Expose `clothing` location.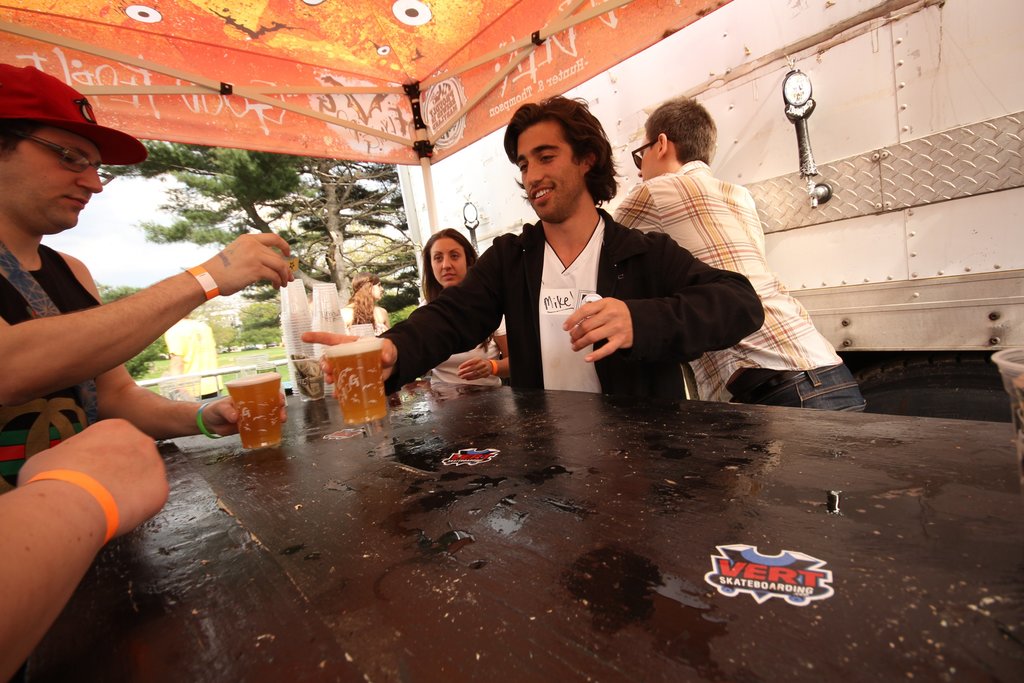
Exposed at Rect(618, 160, 873, 415).
